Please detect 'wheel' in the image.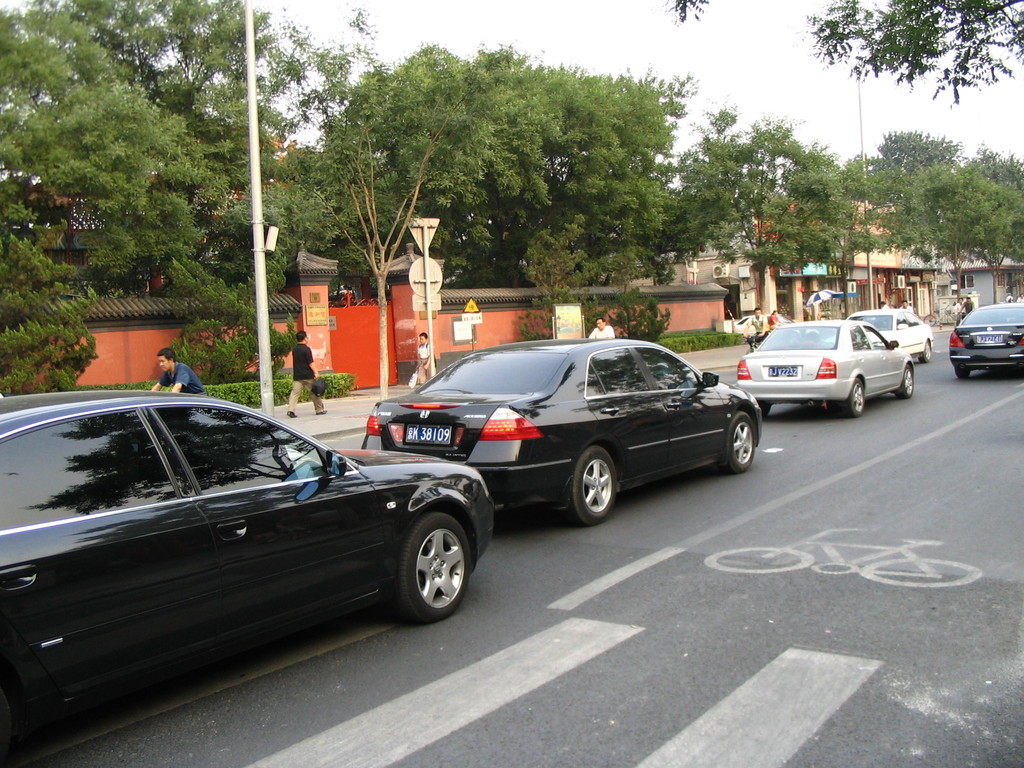
[927,336,932,364].
